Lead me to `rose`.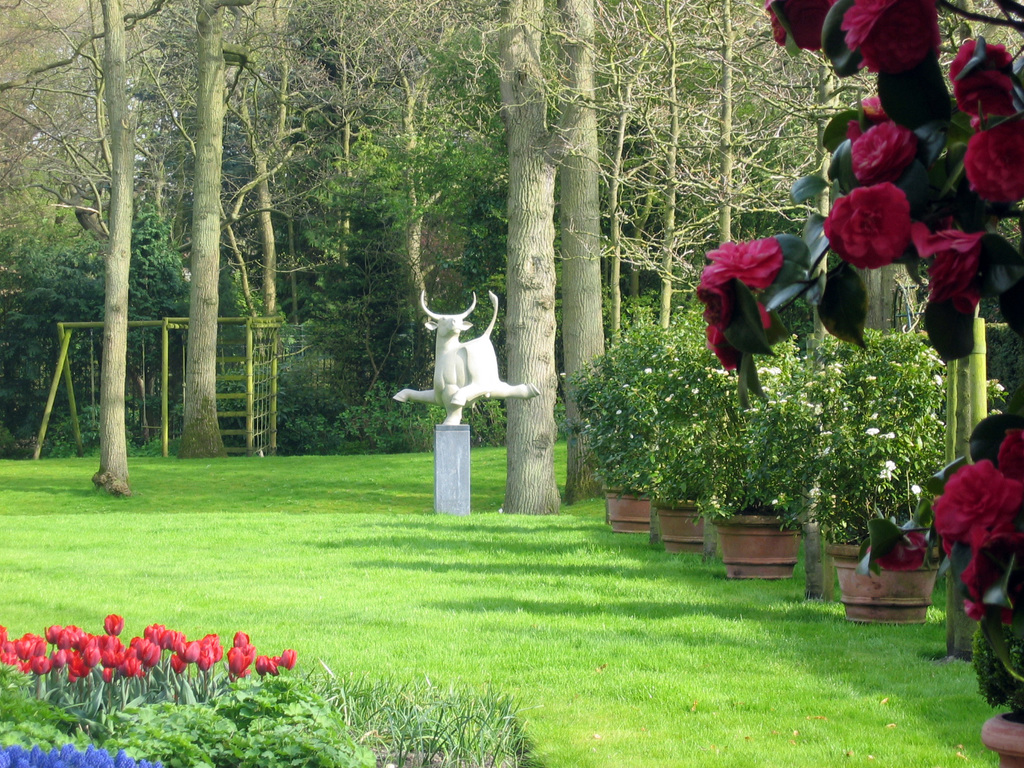
Lead to <bbox>955, 531, 1023, 625</bbox>.
